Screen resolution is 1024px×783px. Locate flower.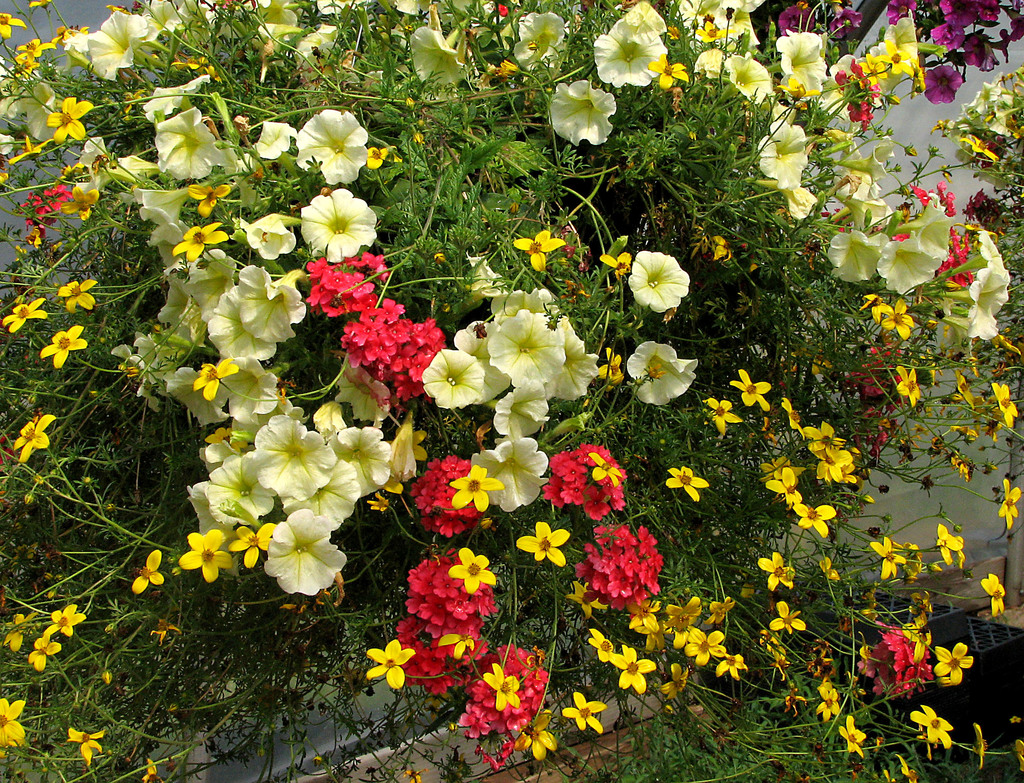
locate(154, 104, 228, 179).
